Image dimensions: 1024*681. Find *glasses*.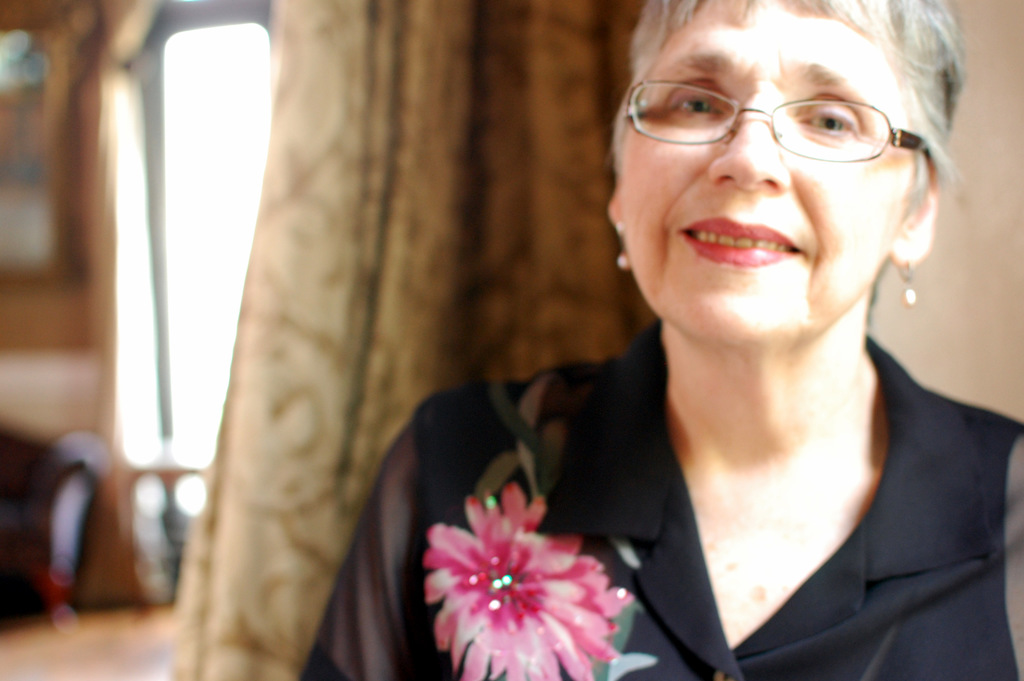
(628,67,941,163).
